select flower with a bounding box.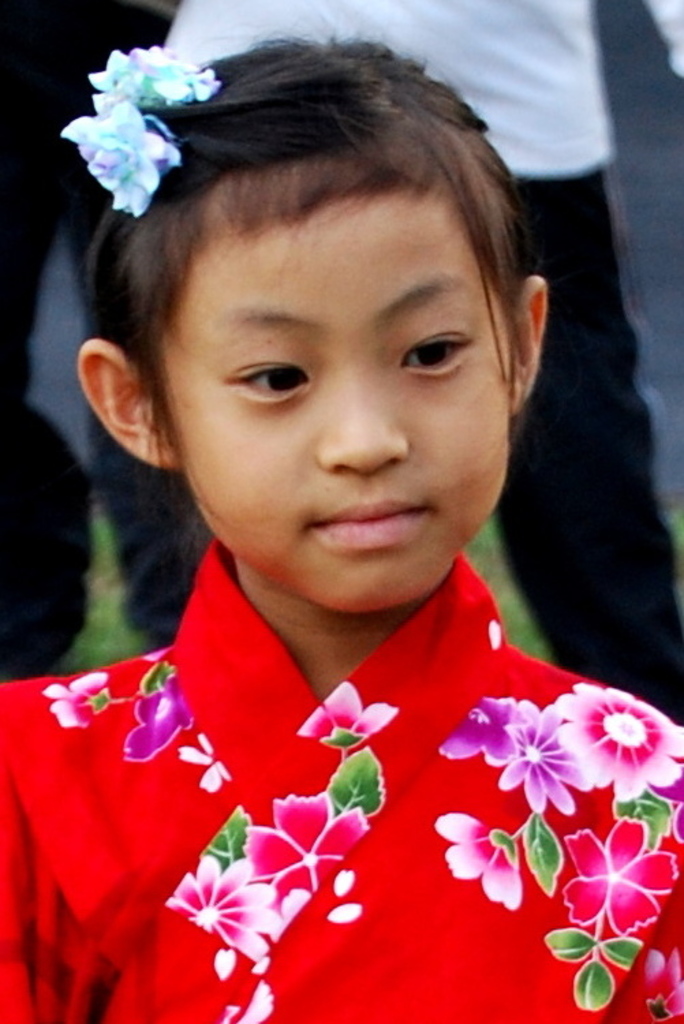
56:100:184:216.
